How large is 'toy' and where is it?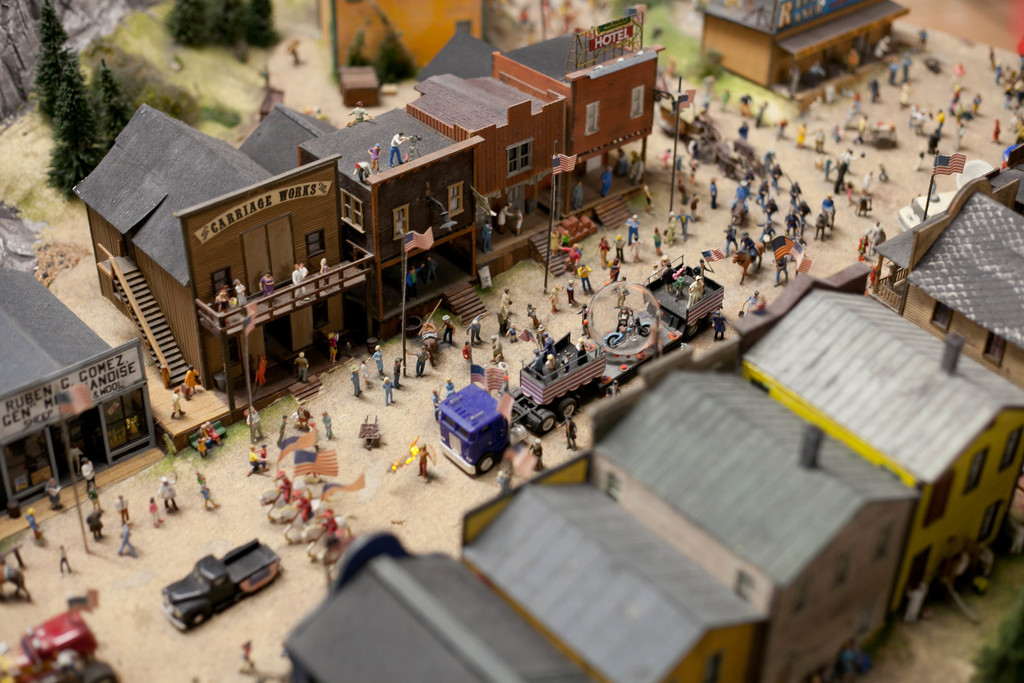
Bounding box: x1=172, y1=386, x2=185, y2=420.
